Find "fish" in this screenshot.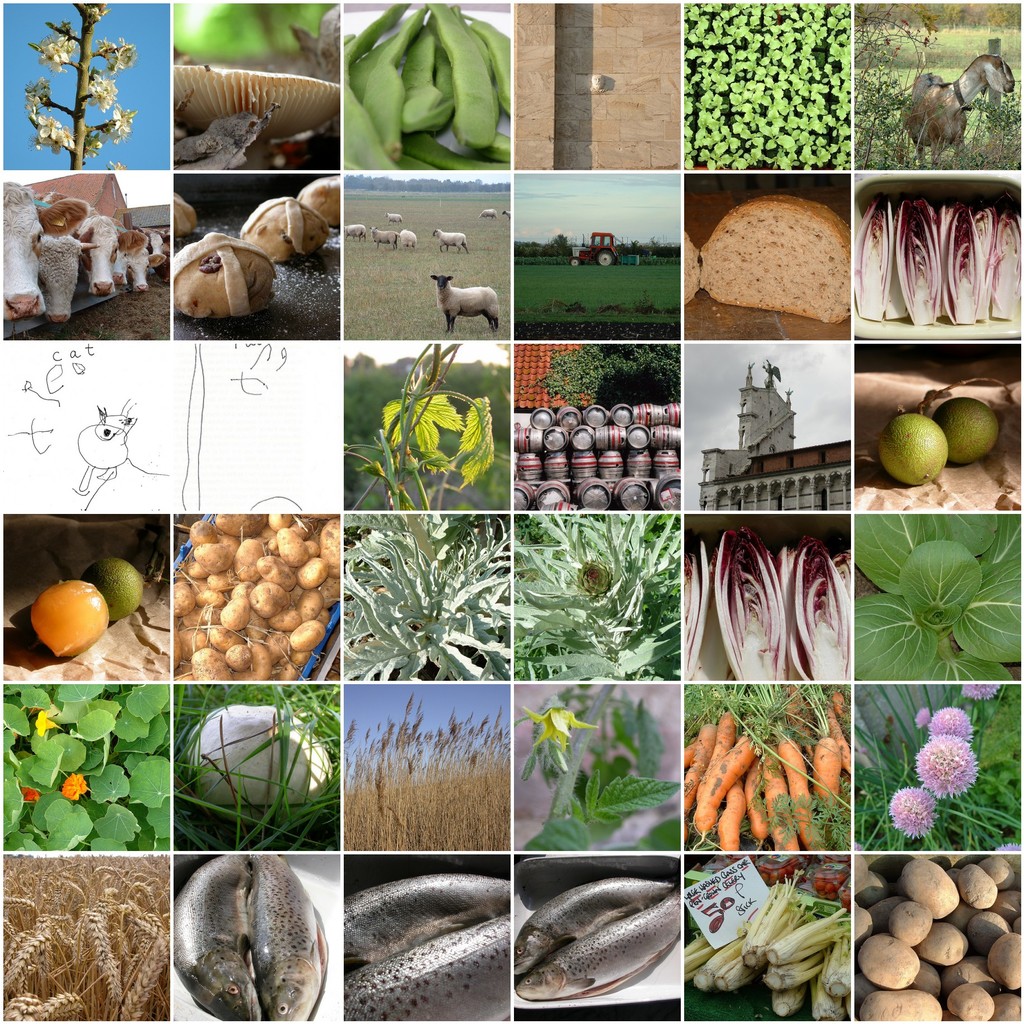
The bounding box for "fish" is 512 881 678 977.
